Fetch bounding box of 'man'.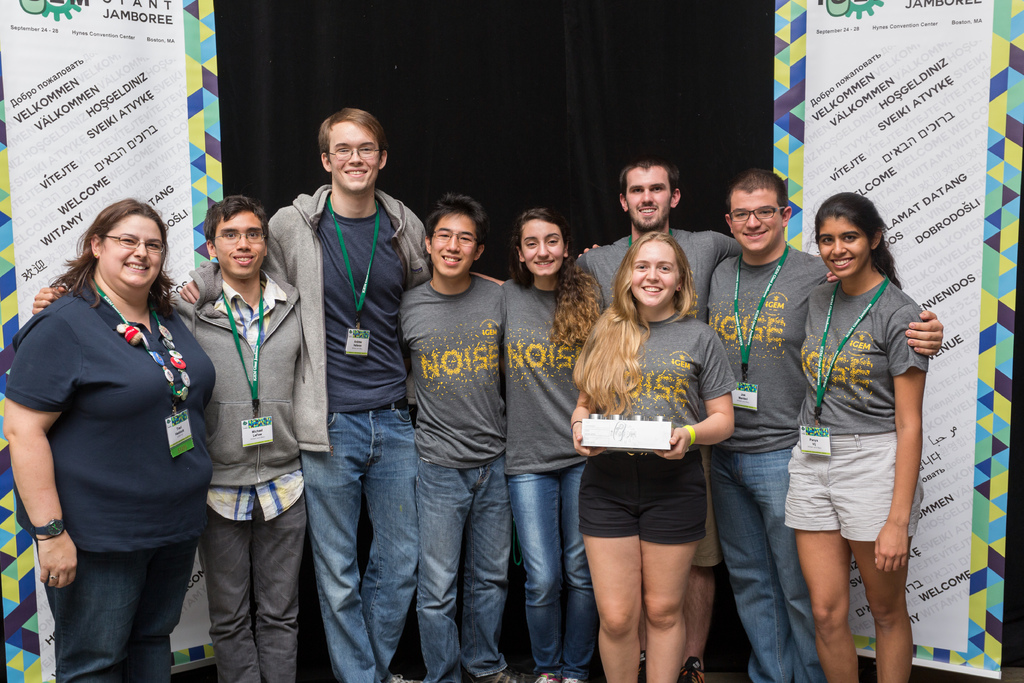
Bbox: (563,160,753,682).
